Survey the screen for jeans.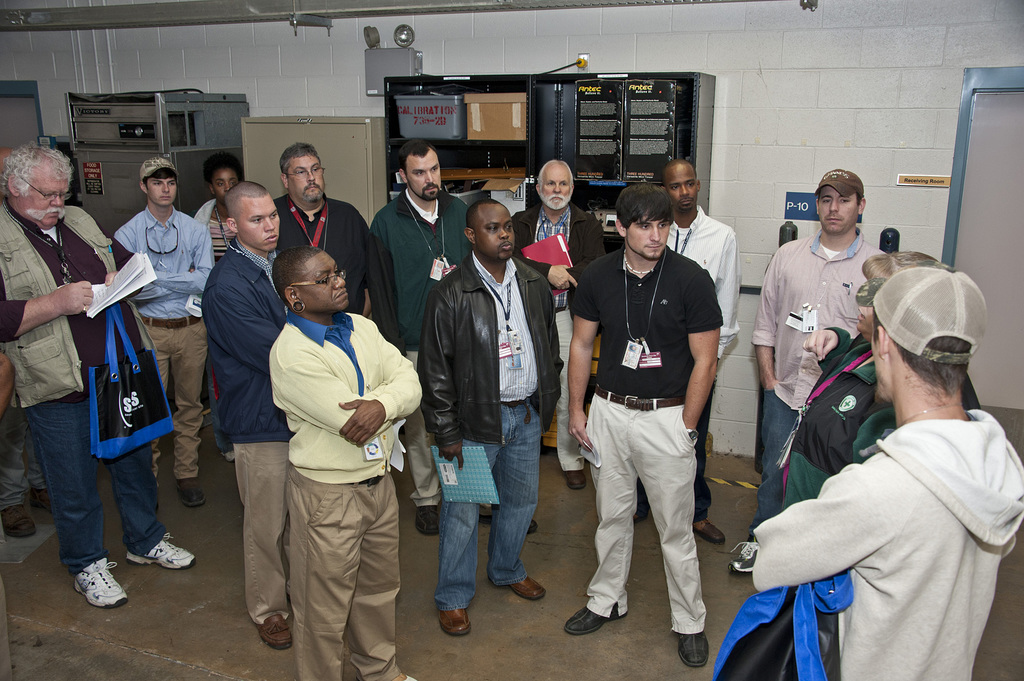
Survey found: detection(20, 397, 163, 577).
